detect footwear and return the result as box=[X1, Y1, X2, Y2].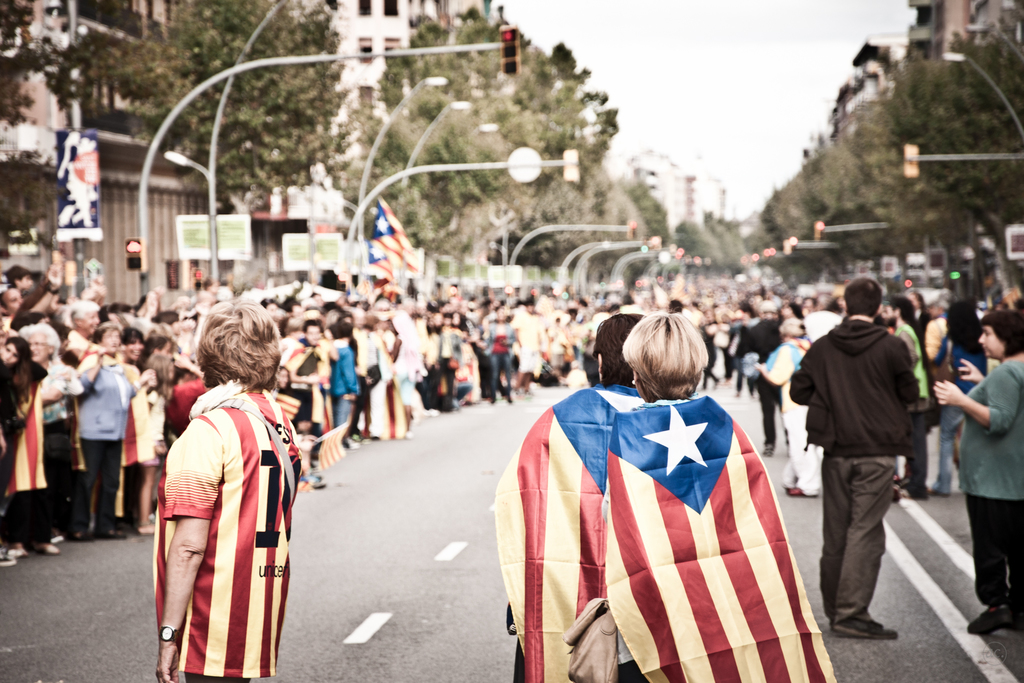
box=[0, 549, 15, 566].
